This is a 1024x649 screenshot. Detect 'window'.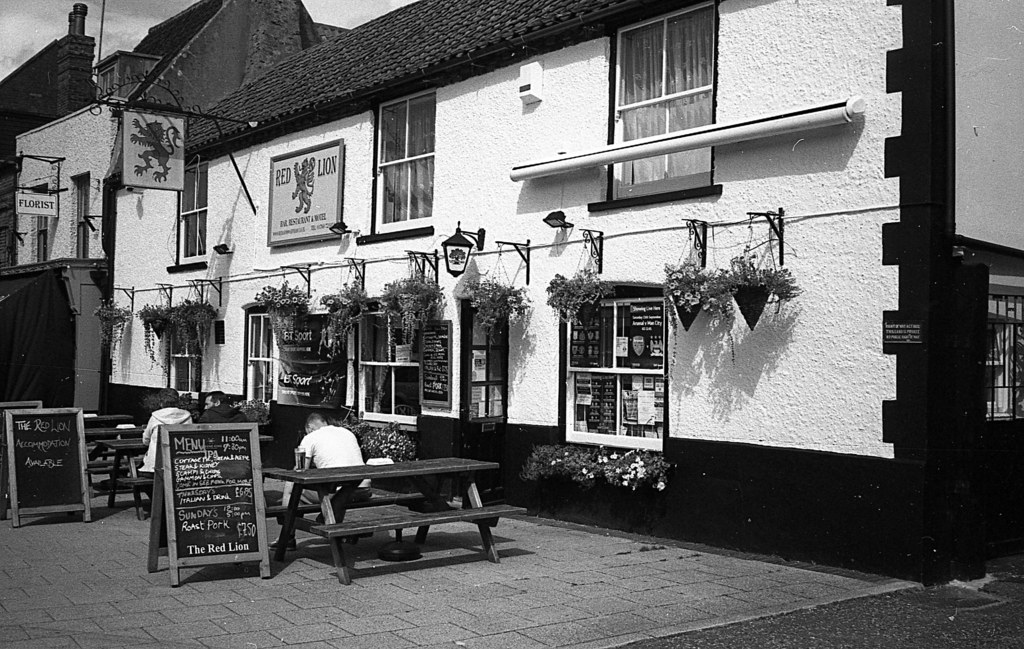
<bbox>180, 160, 211, 258</bbox>.
